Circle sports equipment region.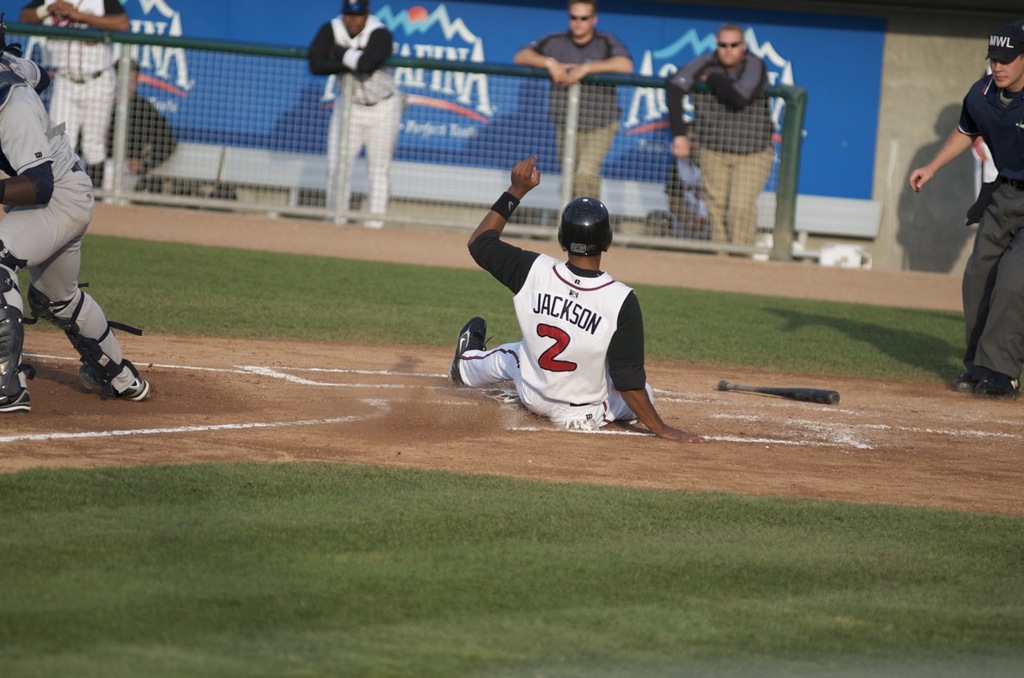
Region: box=[23, 285, 139, 401].
